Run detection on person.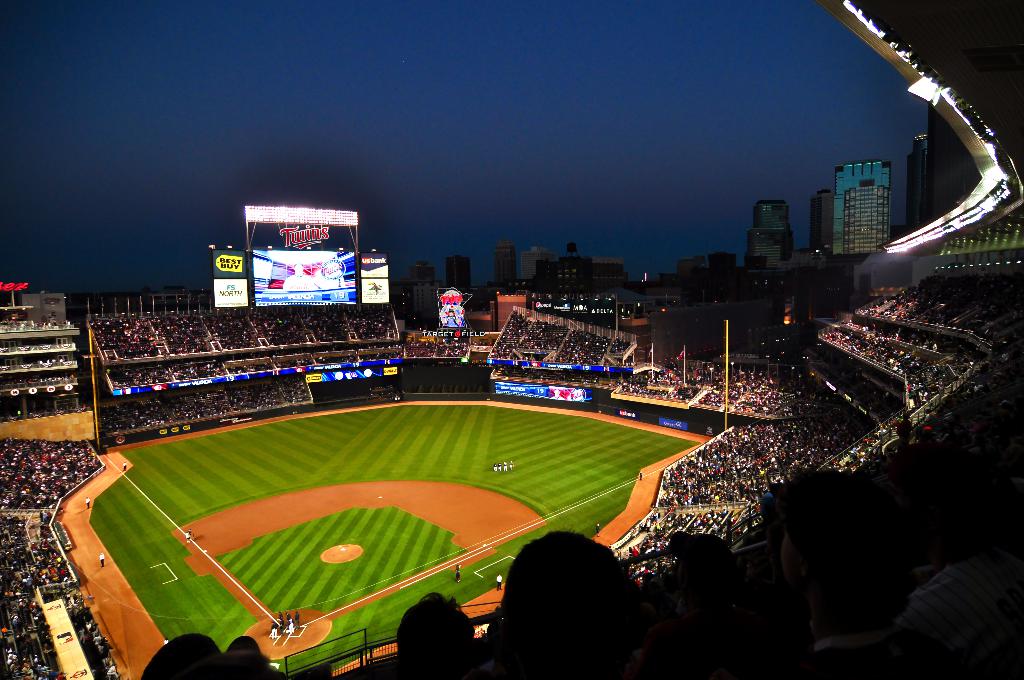
Result: left=84, top=498, right=90, bottom=508.
